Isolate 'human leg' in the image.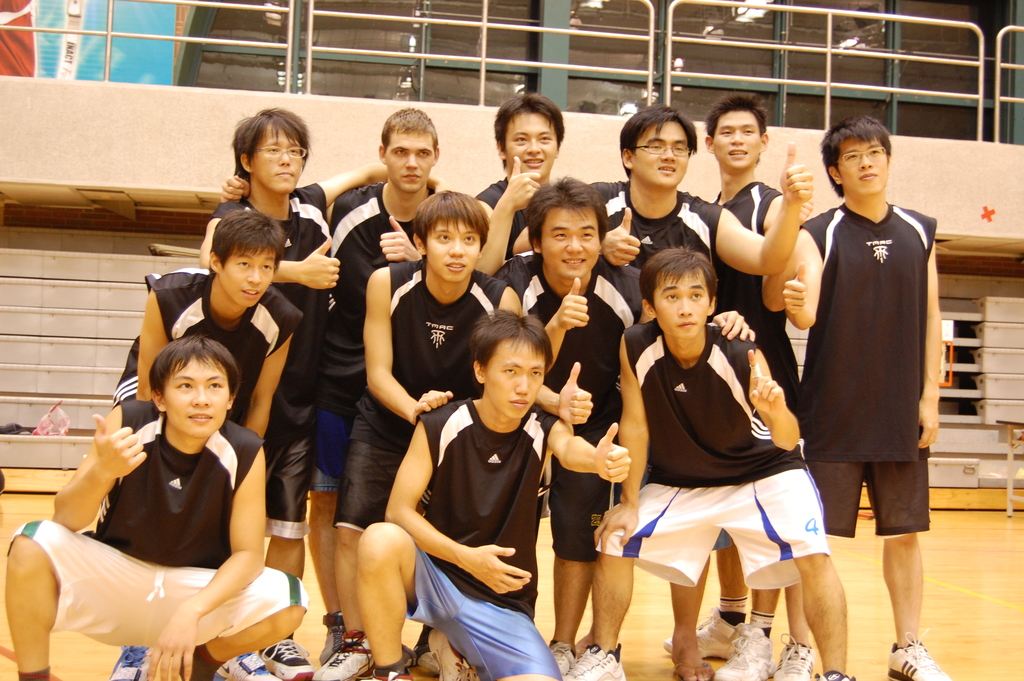
Isolated region: box(154, 569, 303, 680).
